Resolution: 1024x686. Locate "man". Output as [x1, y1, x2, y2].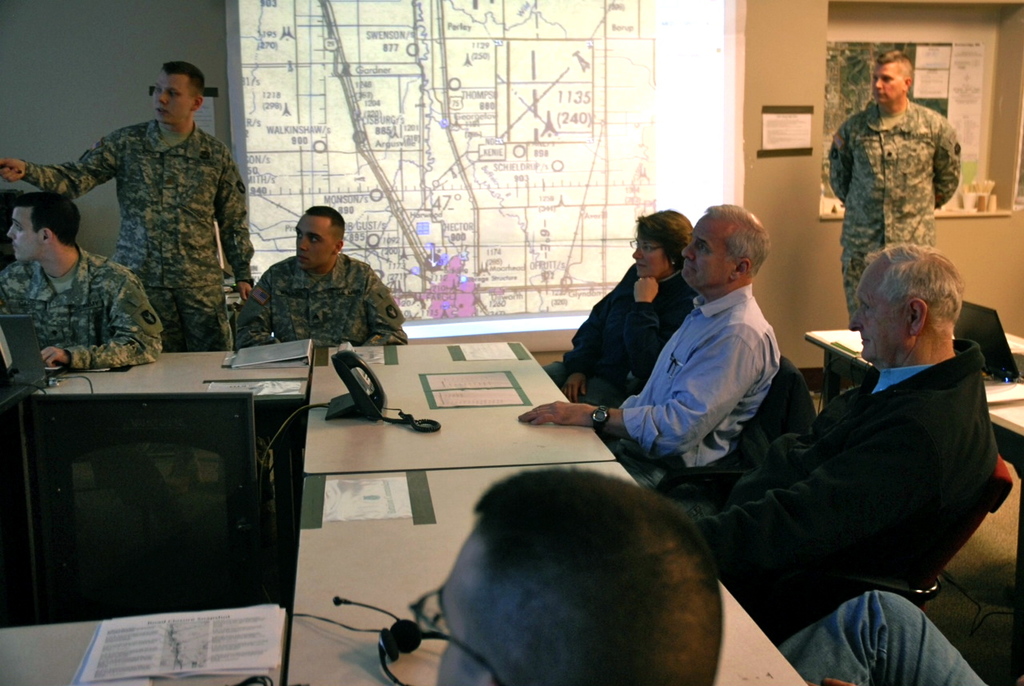
[826, 50, 960, 319].
